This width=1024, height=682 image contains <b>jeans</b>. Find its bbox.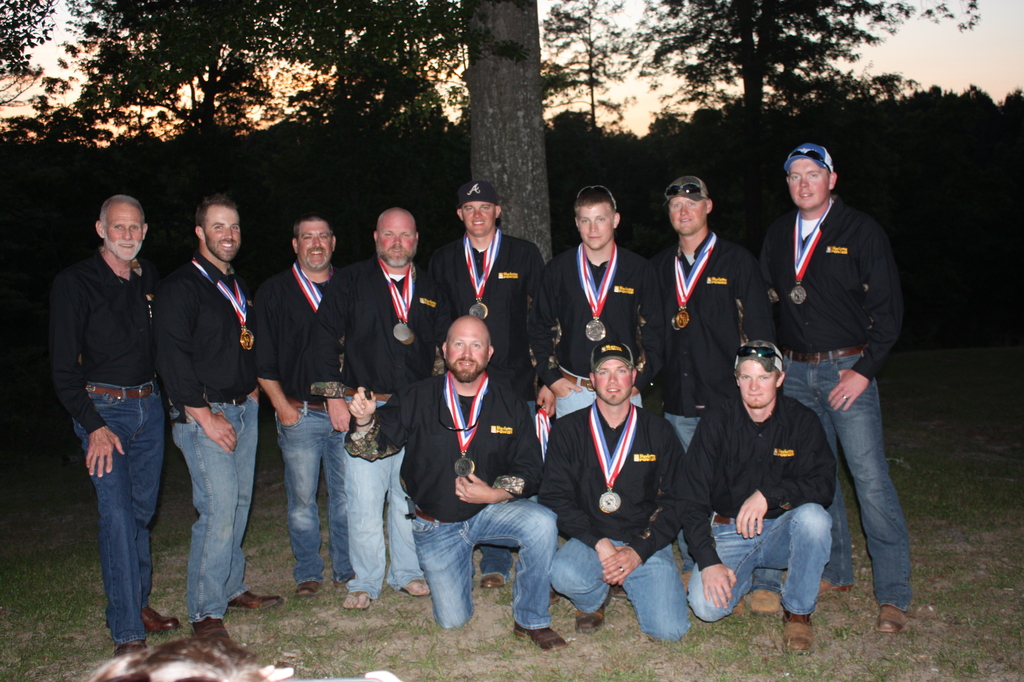
bbox=(548, 531, 694, 640).
